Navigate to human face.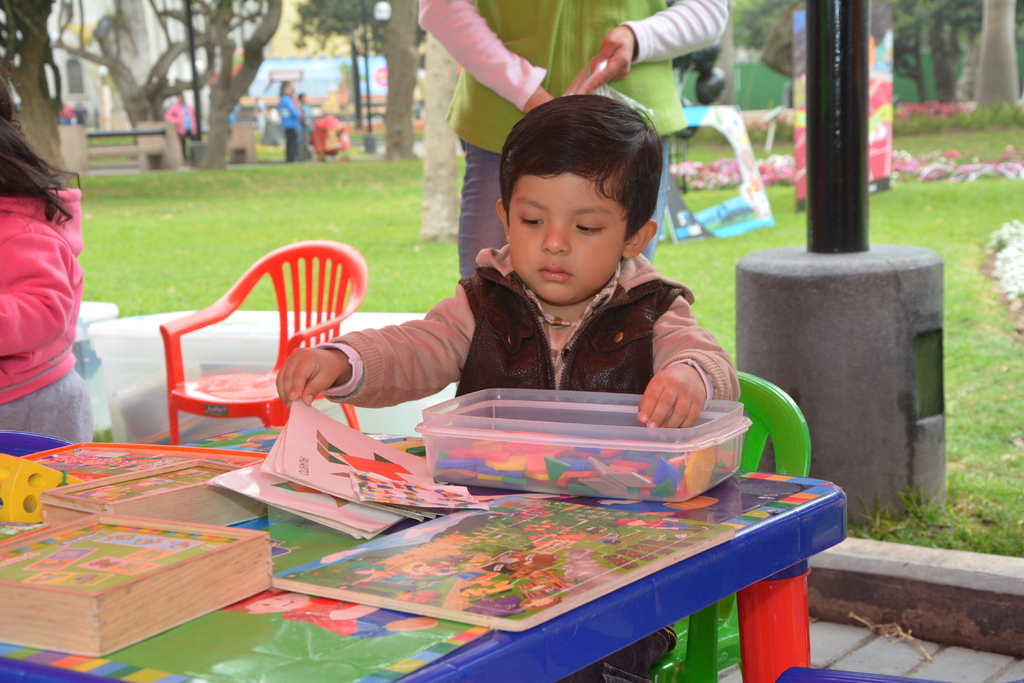
Navigation target: l=508, t=171, r=633, b=306.
